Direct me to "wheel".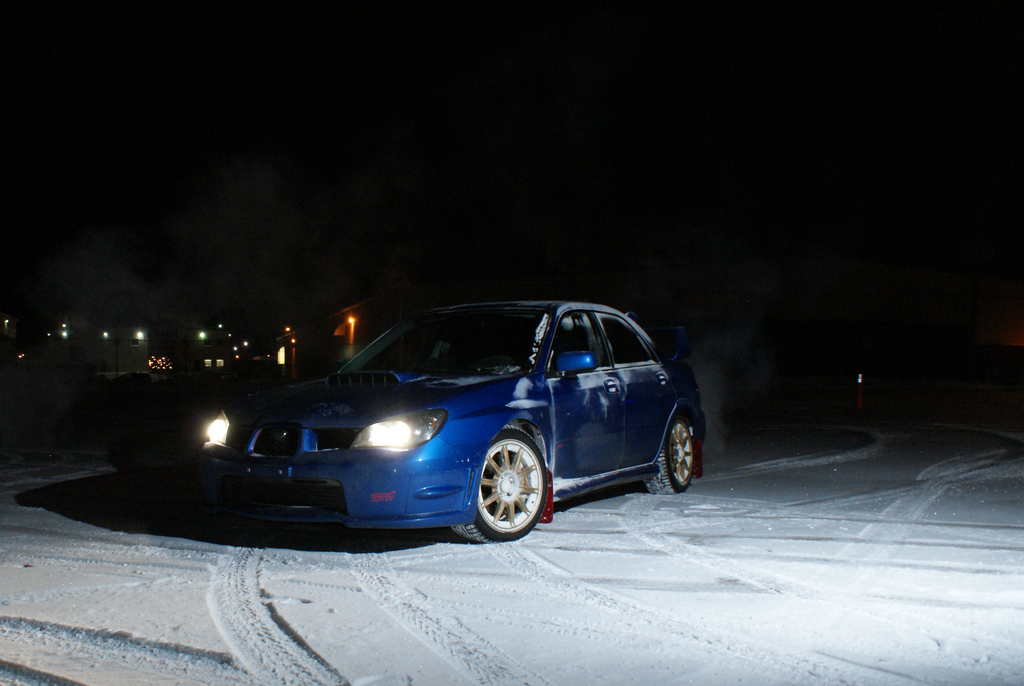
Direction: detection(642, 416, 694, 495).
